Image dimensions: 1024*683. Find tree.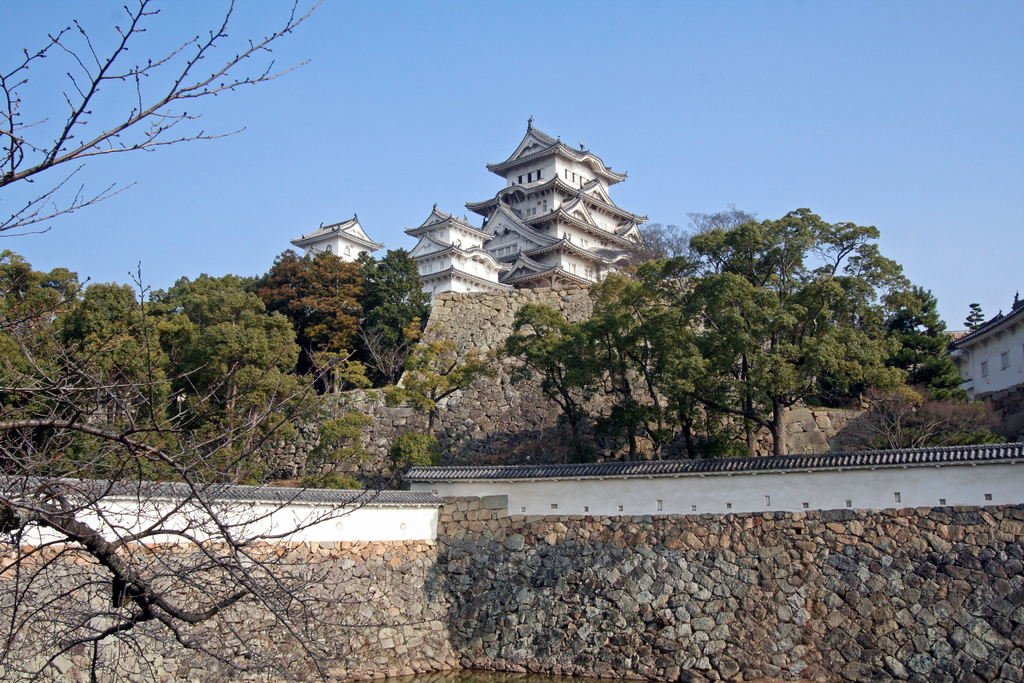
box(550, 208, 893, 445).
